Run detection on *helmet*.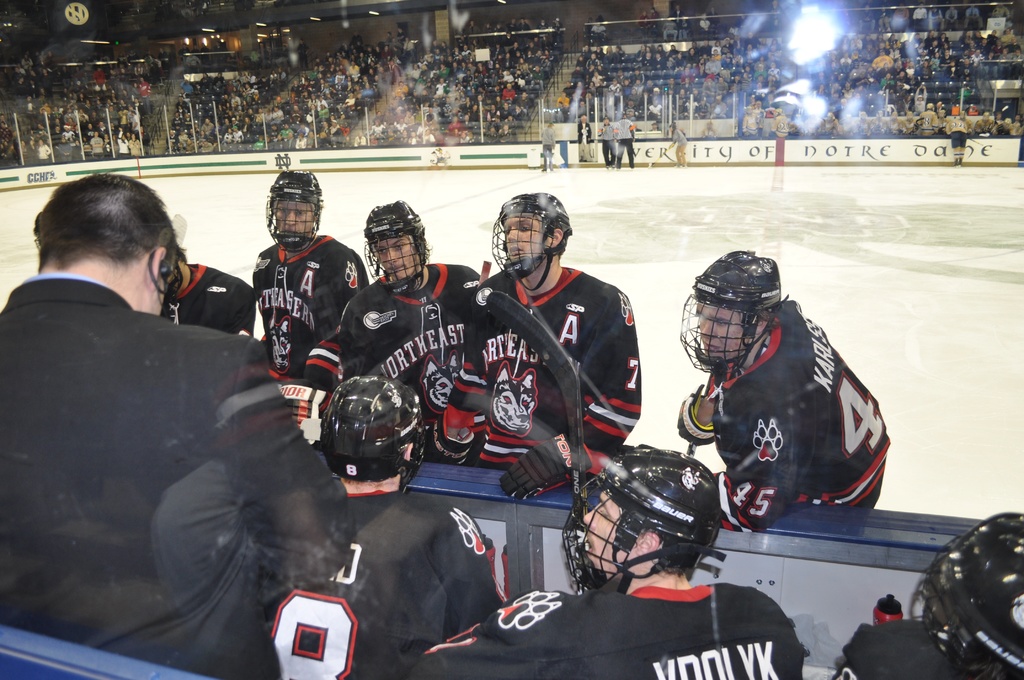
Result: <region>358, 202, 427, 298</region>.
